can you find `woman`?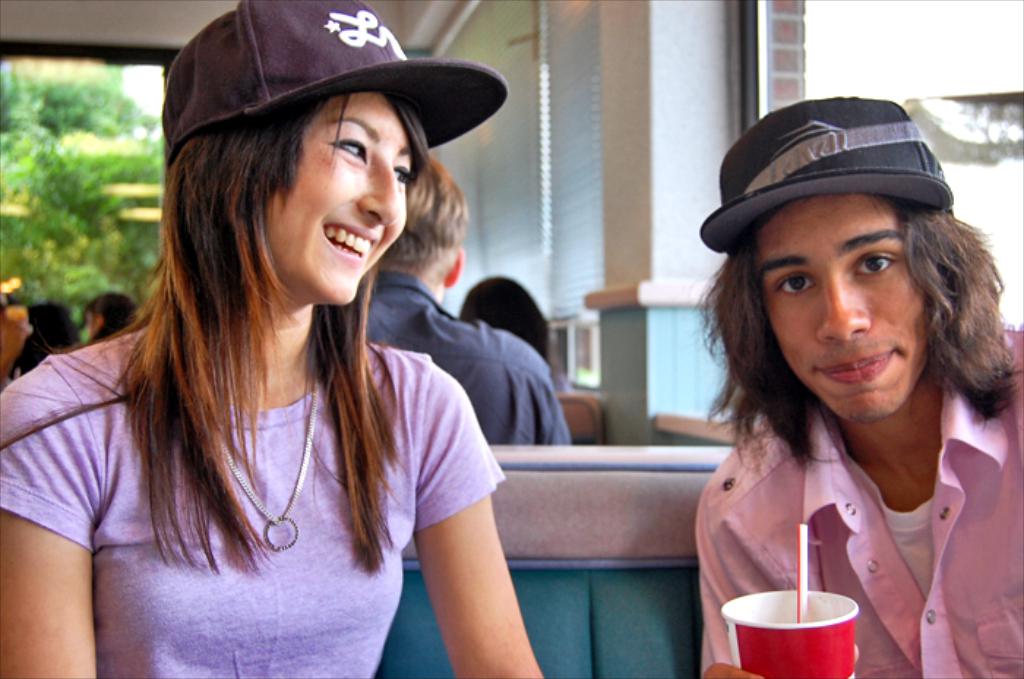
Yes, bounding box: (80, 290, 132, 345).
